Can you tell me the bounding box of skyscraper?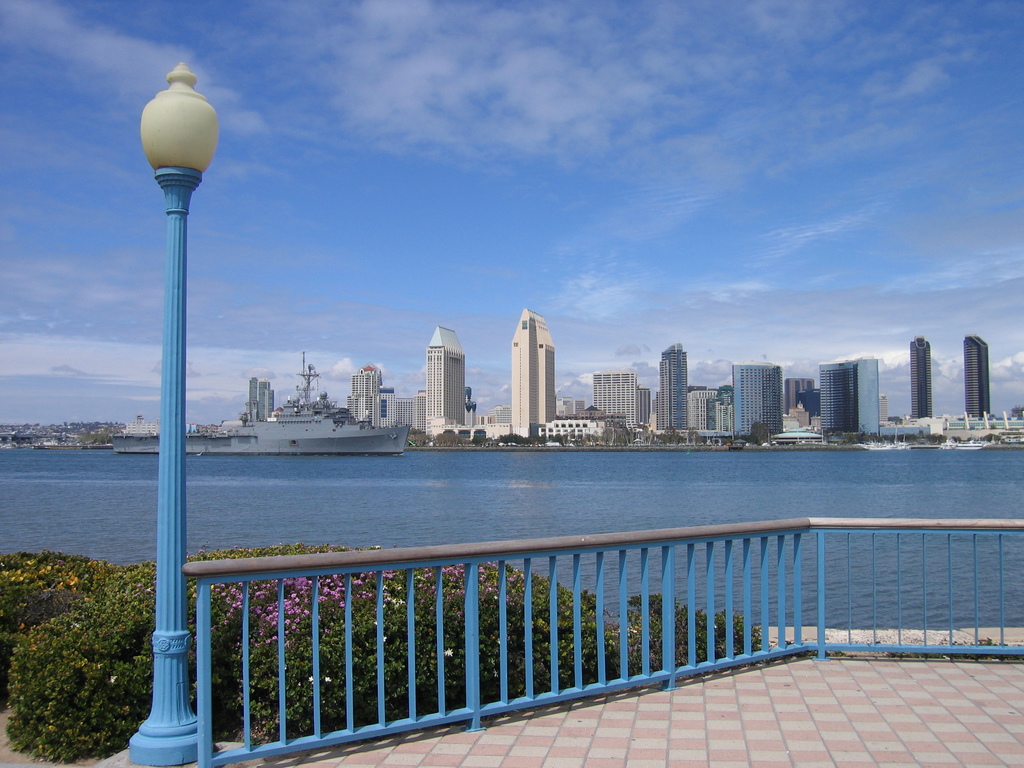
x1=820 y1=351 x2=883 y2=440.
